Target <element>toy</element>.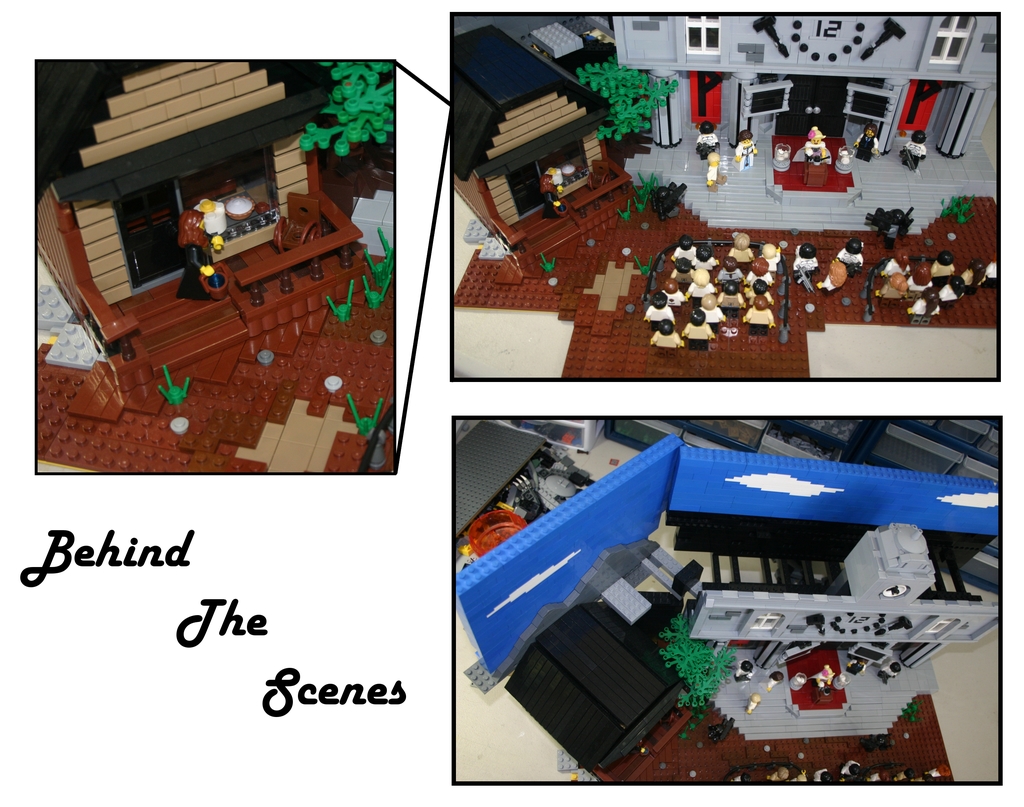
Target region: bbox=(171, 207, 225, 303).
